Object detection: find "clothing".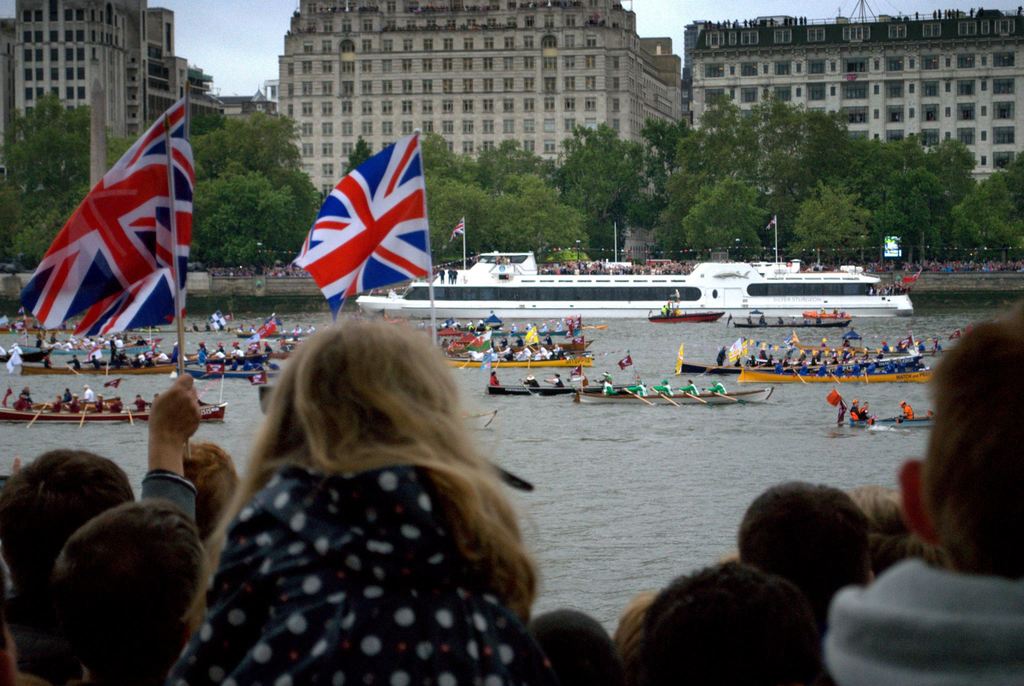
[left=193, top=325, right=198, bottom=331].
